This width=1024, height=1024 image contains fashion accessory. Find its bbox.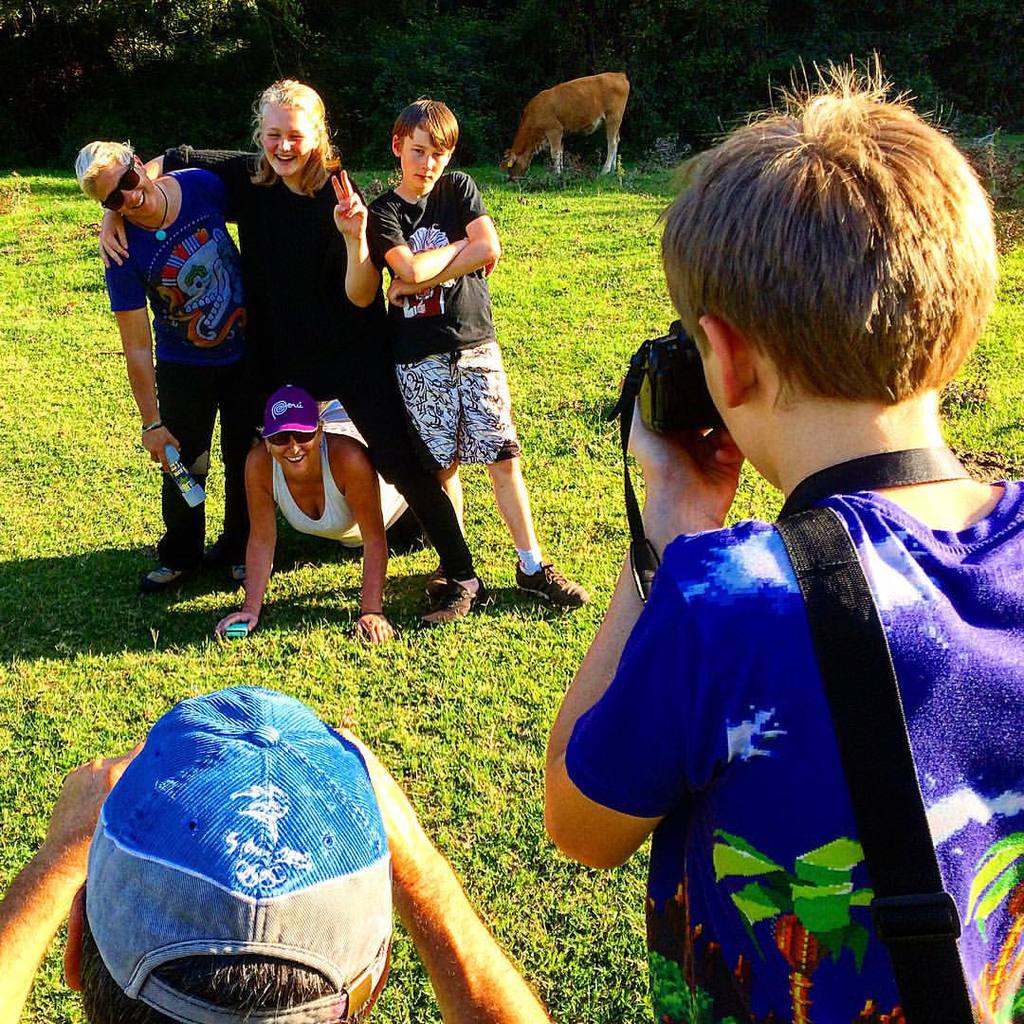
{"left": 317, "top": 438, "right": 325, "bottom": 450}.
